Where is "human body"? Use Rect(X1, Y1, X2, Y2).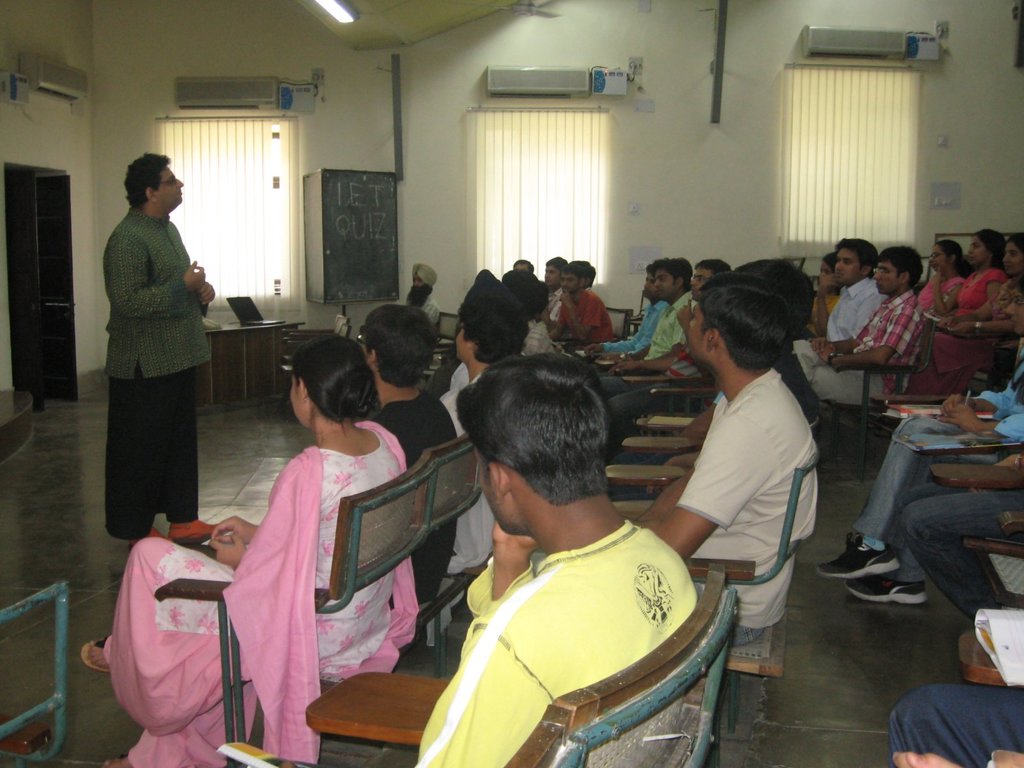
Rect(90, 153, 218, 582).
